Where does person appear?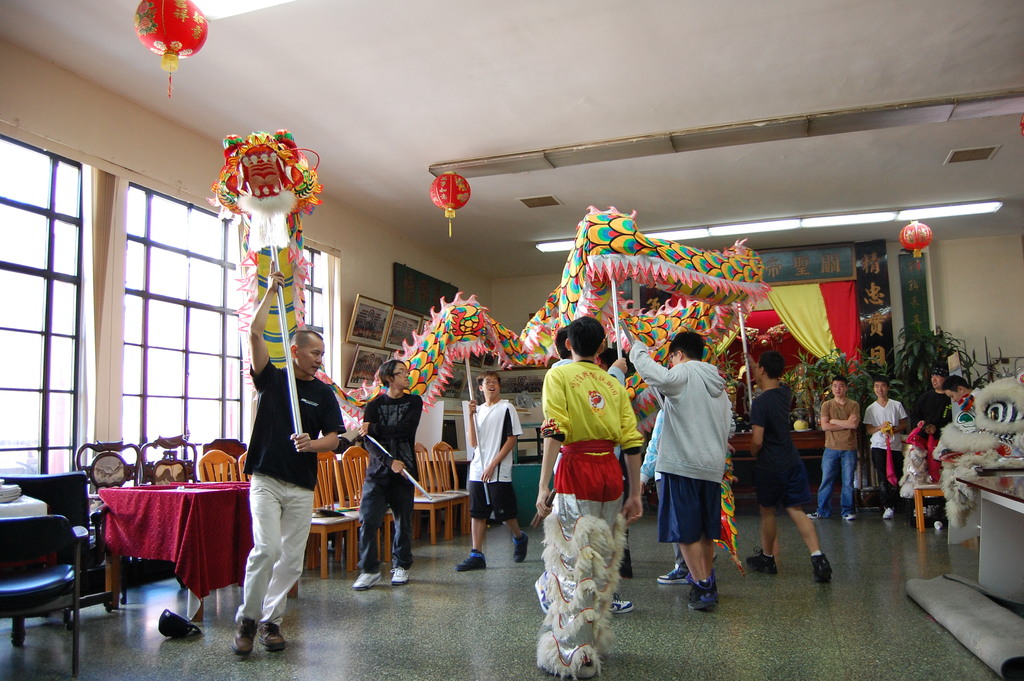
Appears at 345/349/421/589.
